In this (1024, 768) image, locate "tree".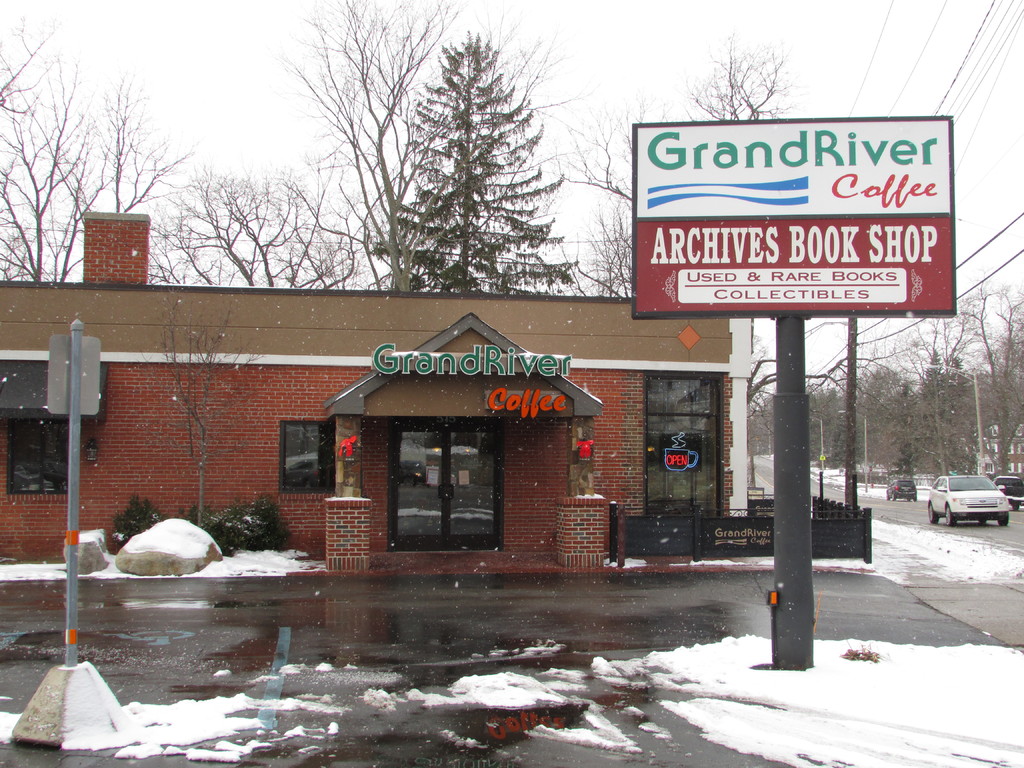
Bounding box: box(353, 49, 589, 297).
